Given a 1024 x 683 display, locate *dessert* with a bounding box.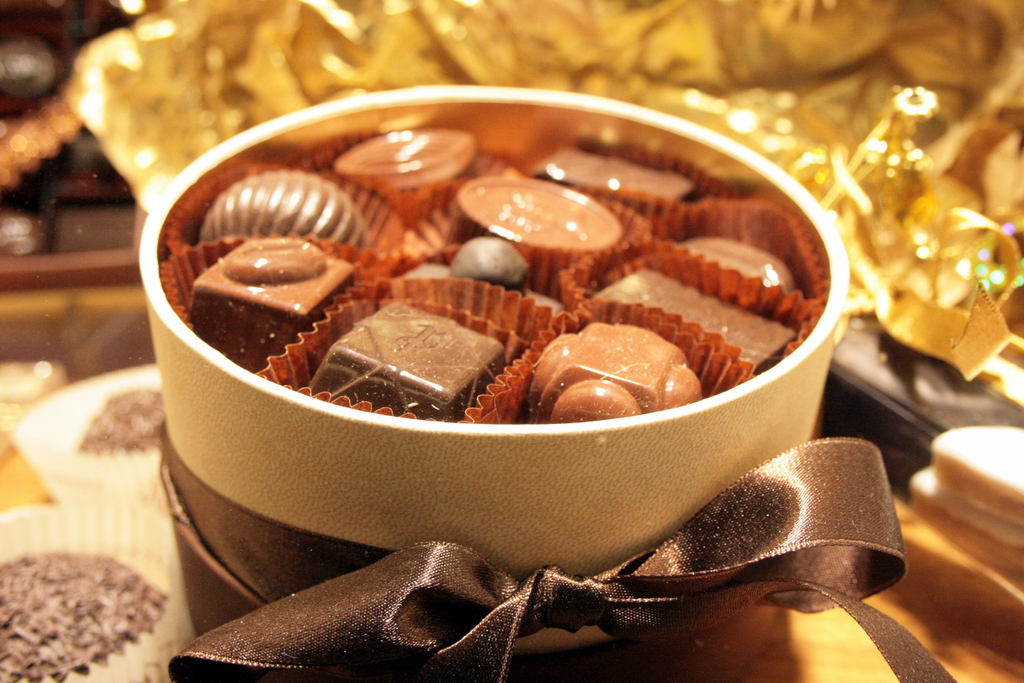
Located: 85, 388, 168, 447.
